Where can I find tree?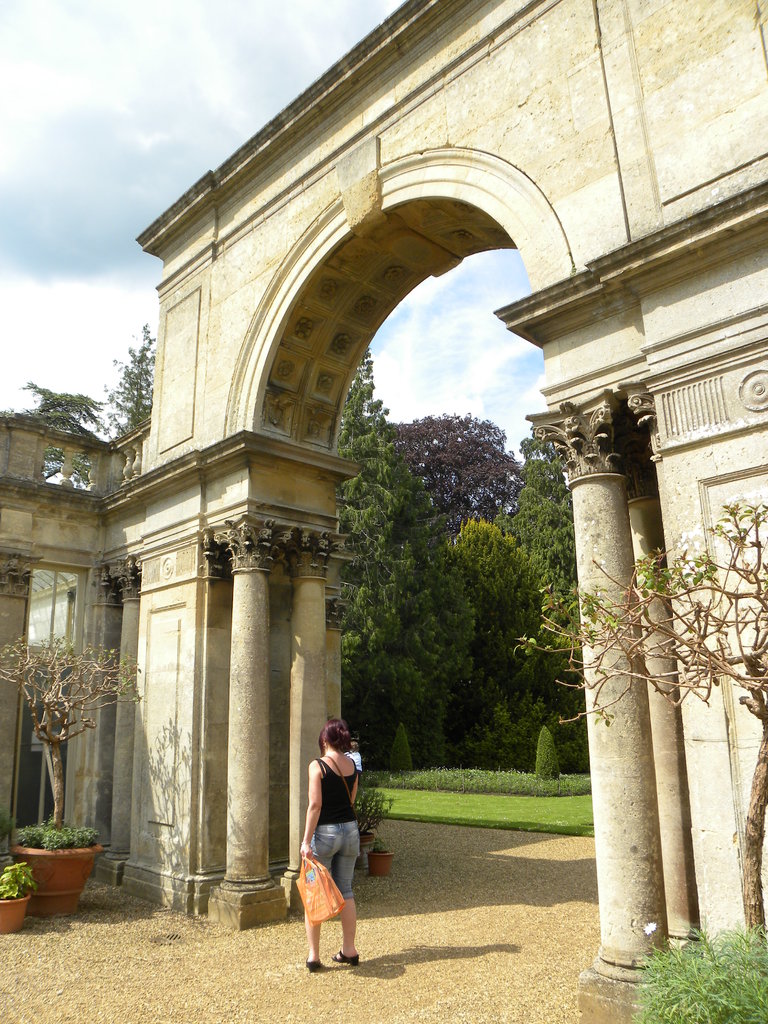
You can find it at 376:391:542:535.
